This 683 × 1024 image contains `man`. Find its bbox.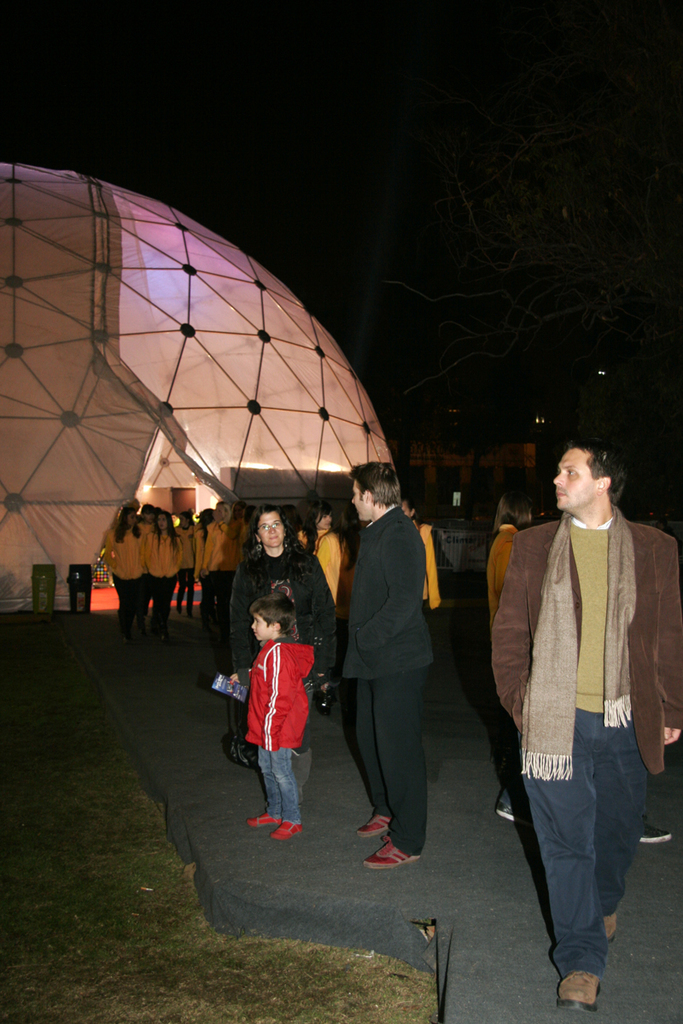
pyautogui.locateOnScreen(491, 434, 671, 997).
